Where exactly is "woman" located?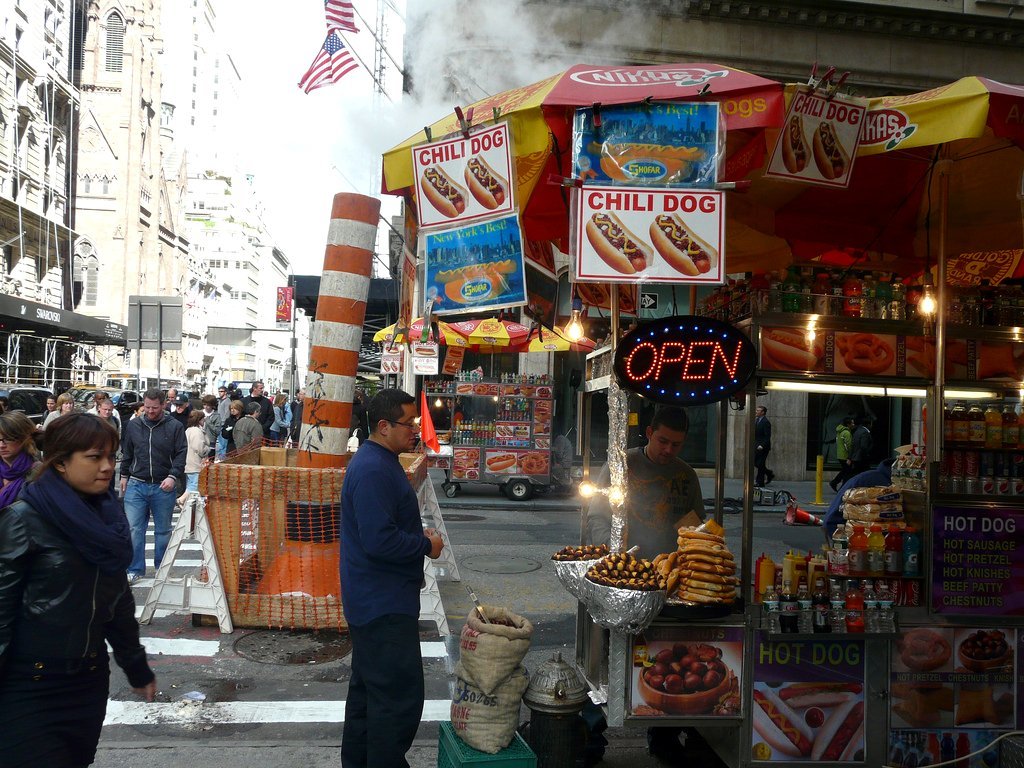
Its bounding box is bbox=(38, 392, 75, 436).
